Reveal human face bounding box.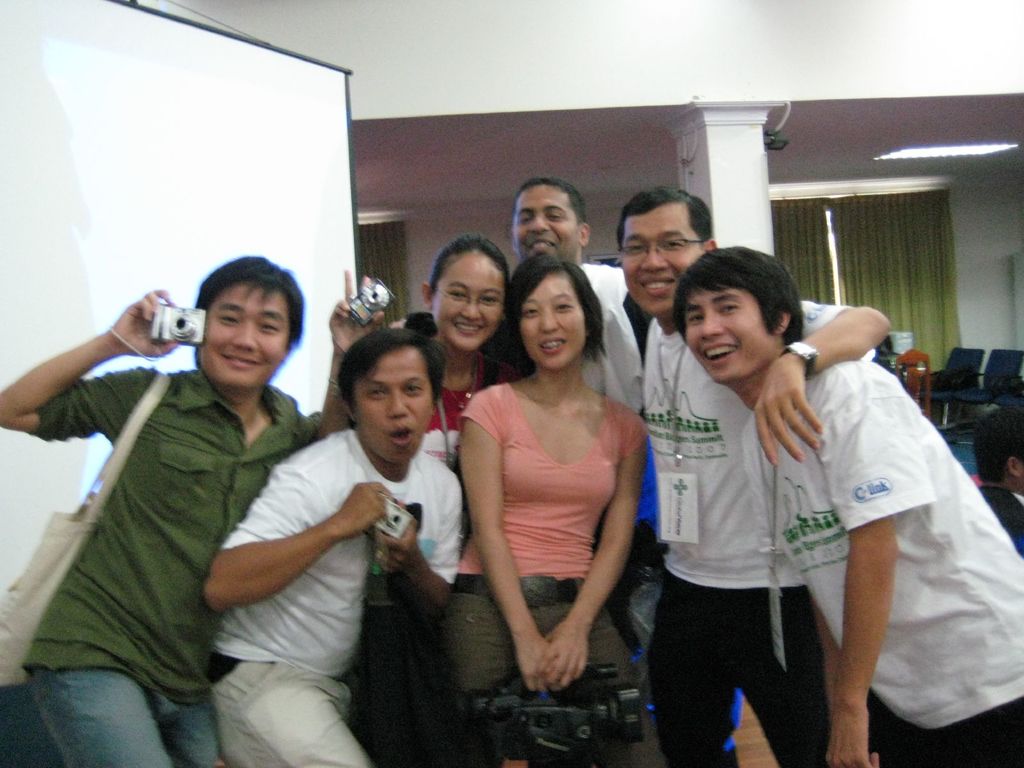
Revealed: 514:184:578:255.
